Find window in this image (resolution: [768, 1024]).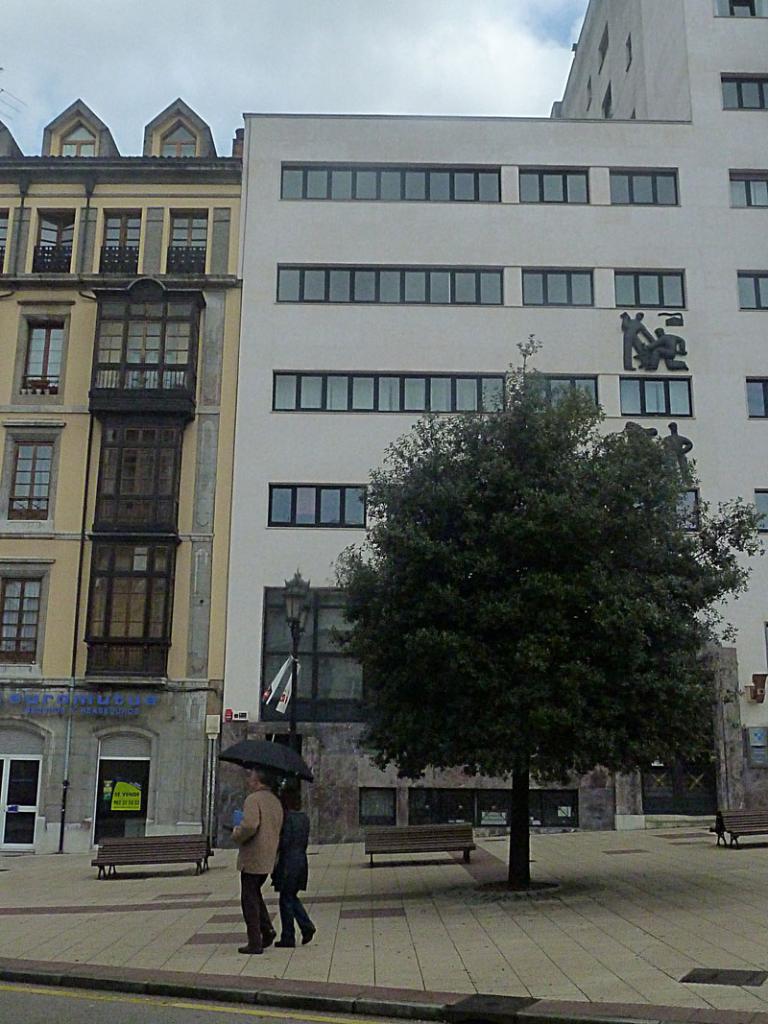
left=739, top=276, right=767, bottom=306.
